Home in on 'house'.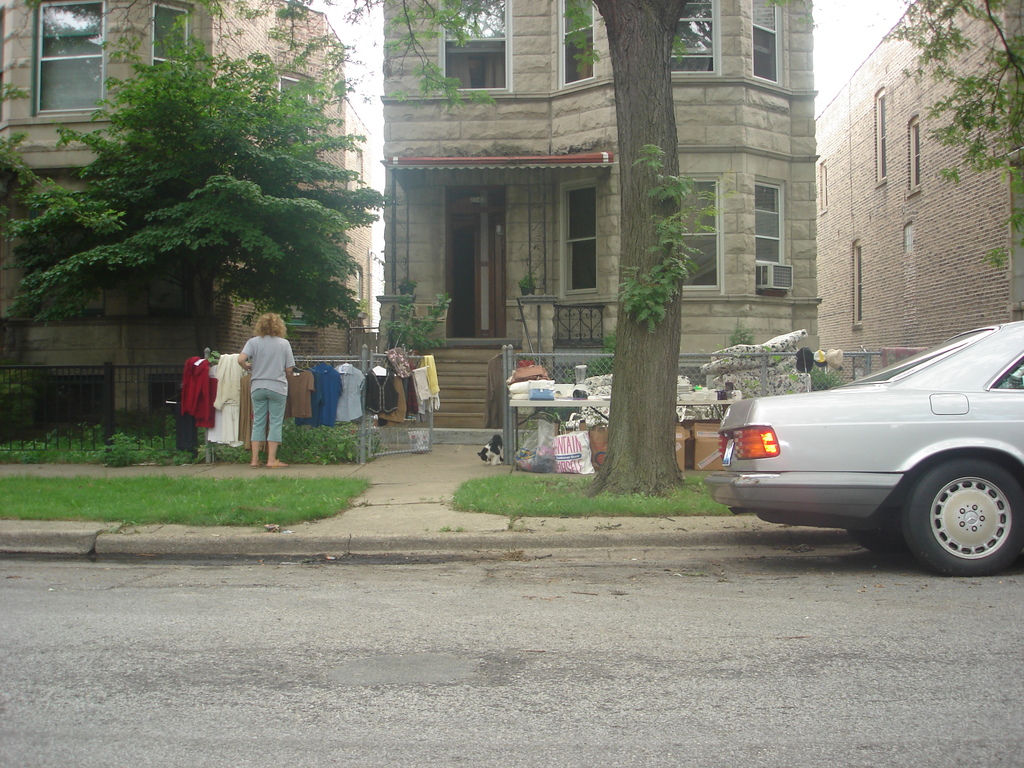
Homed in at [x1=815, y1=0, x2=1023, y2=389].
